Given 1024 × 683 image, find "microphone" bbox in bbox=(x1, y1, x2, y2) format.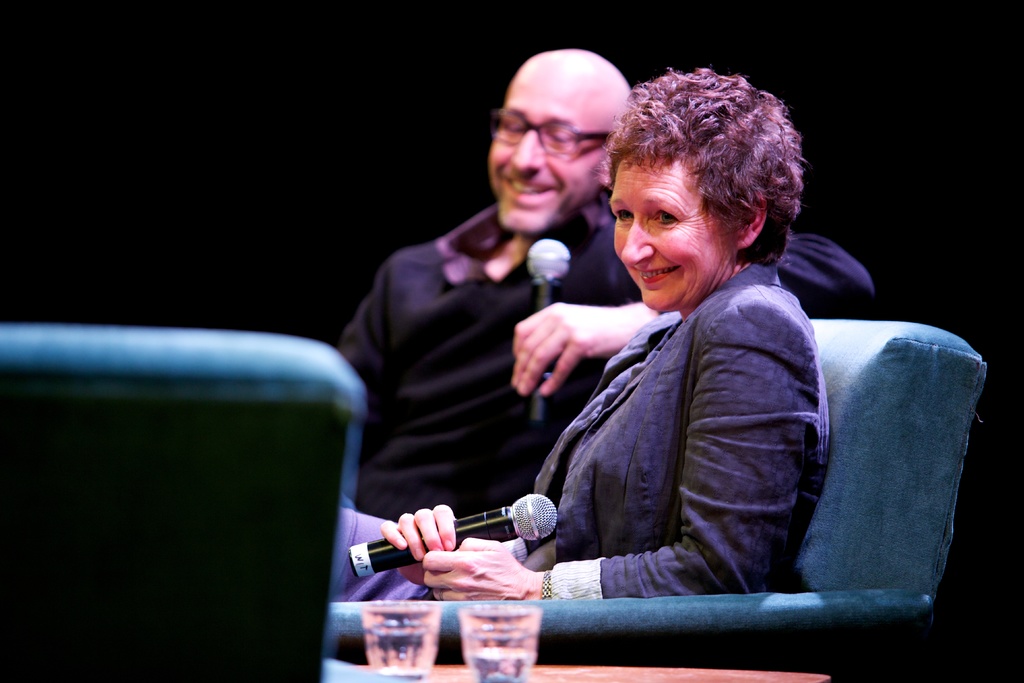
bbox=(339, 498, 574, 584).
